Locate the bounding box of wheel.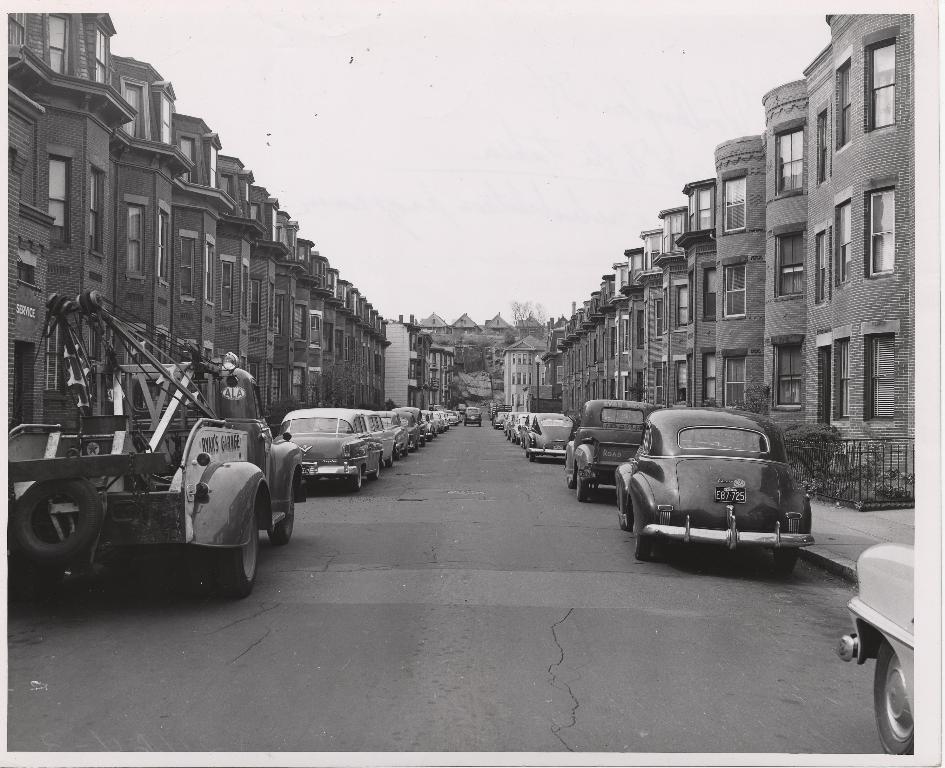
Bounding box: 516/438/516/444.
